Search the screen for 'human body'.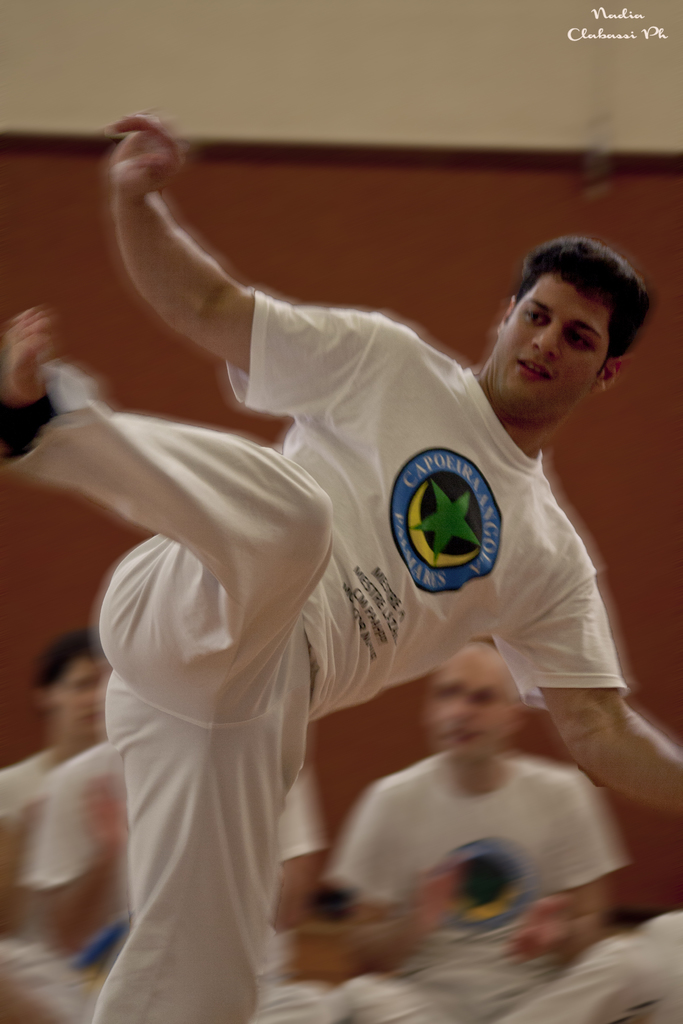
Found at pyautogui.locateOnScreen(54, 102, 600, 1022).
